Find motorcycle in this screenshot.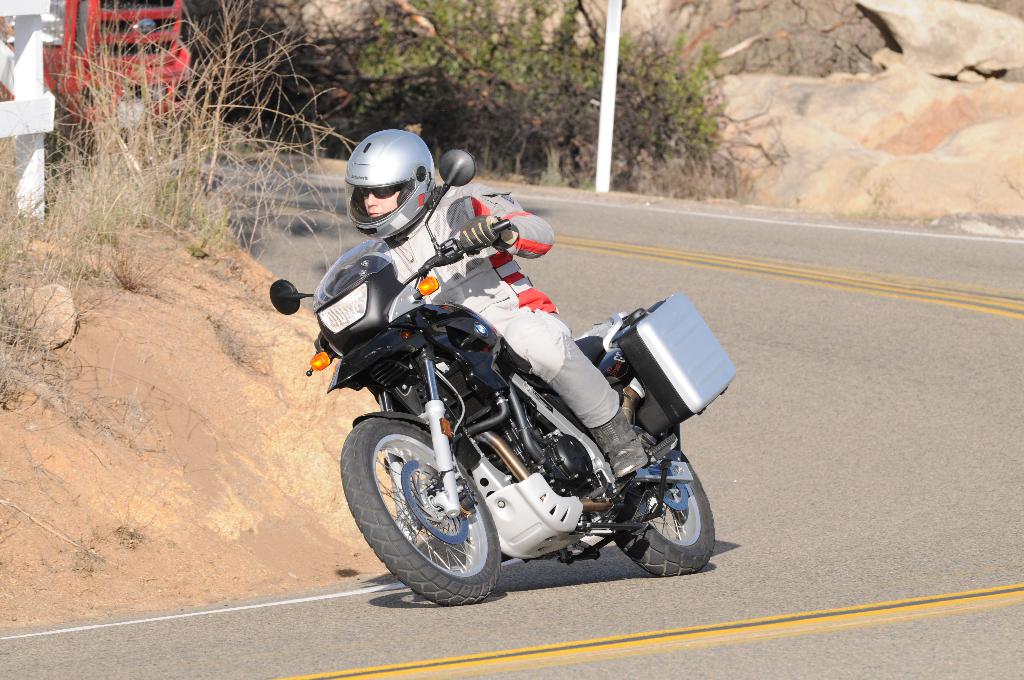
The bounding box for motorcycle is [left=268, top=146, right=734, bottom=609].
